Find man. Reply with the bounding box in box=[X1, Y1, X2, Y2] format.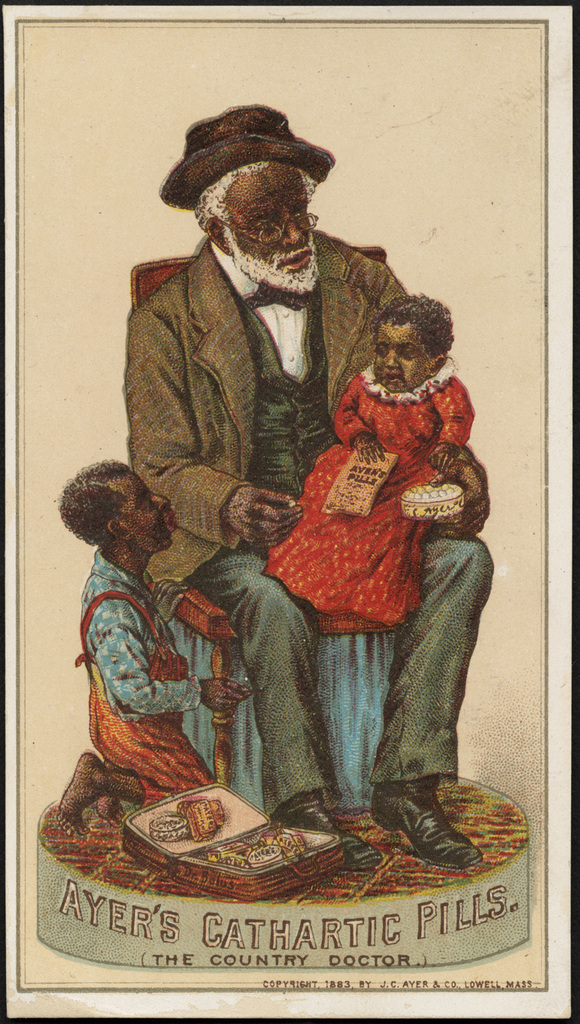
box=[56, 462, 251, 839].
